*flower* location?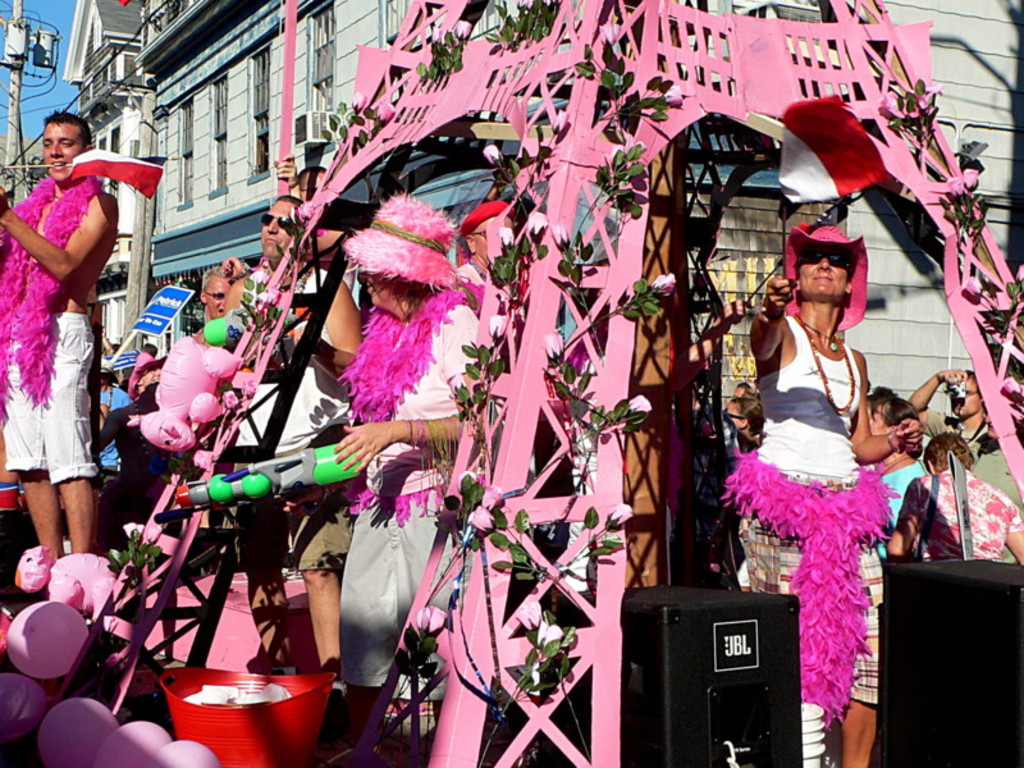
454:22:471:42
